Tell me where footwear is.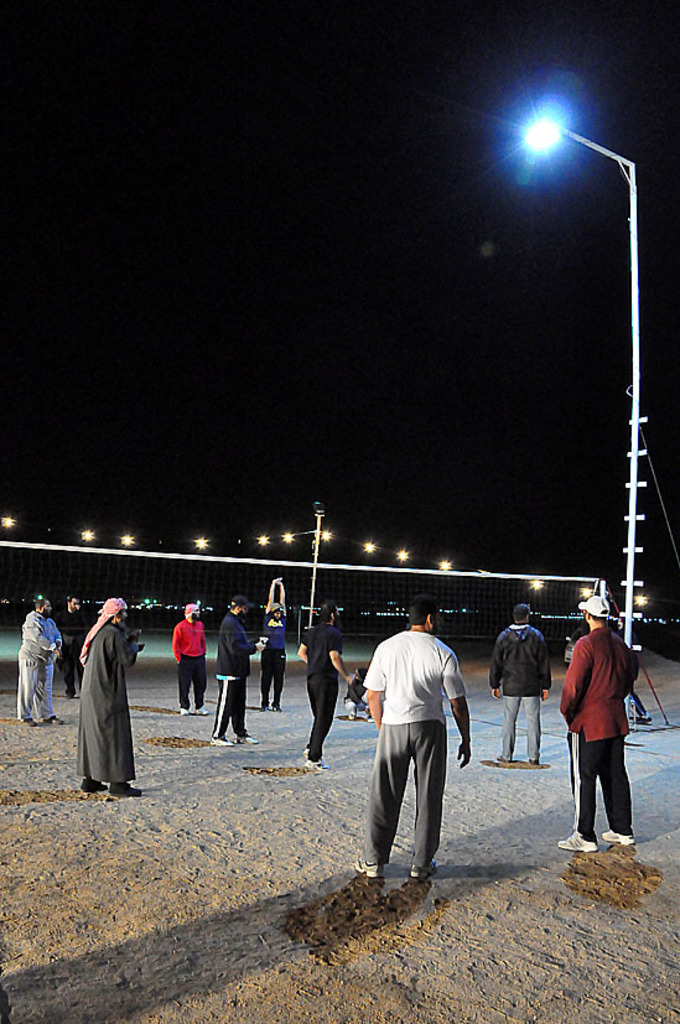
footwear is at 177:703:191:719.
